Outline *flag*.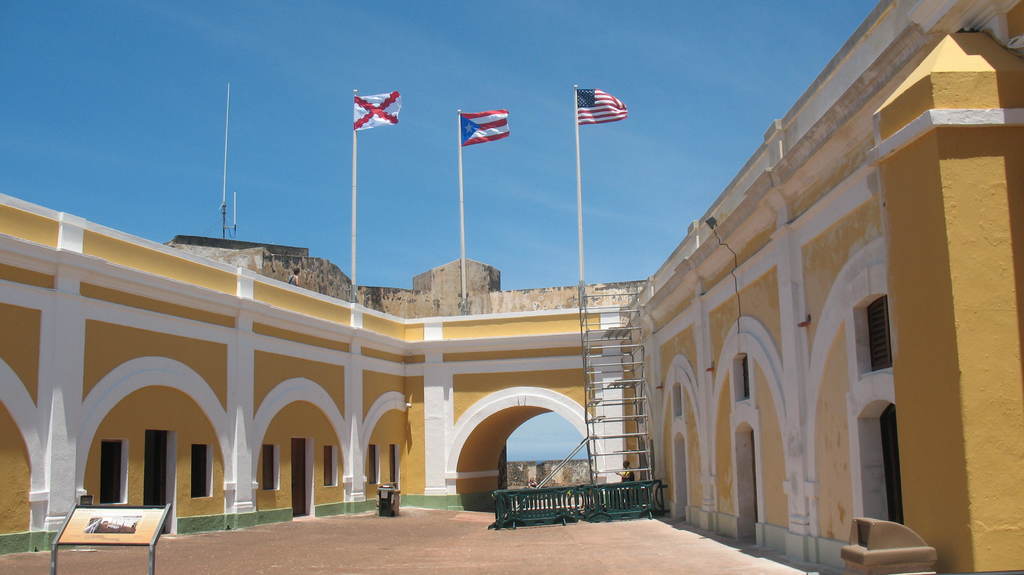
Outline: x1=349 y1=92 x2=402 y2=133.
